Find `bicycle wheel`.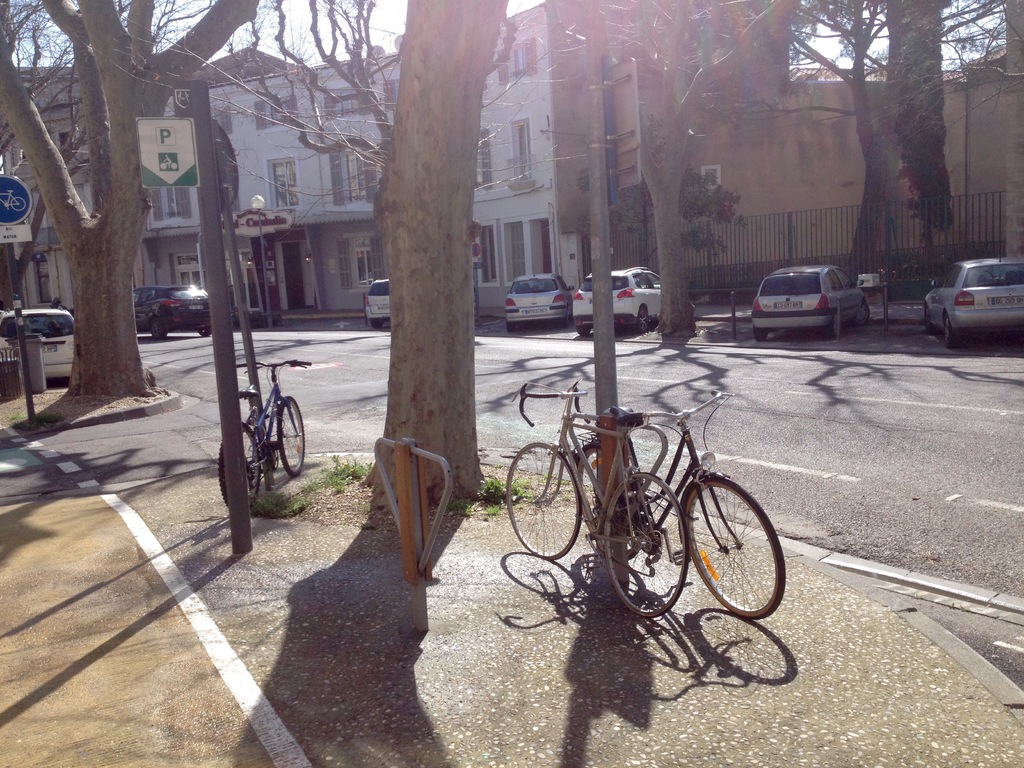
<box>504,438,580,559</box>.
